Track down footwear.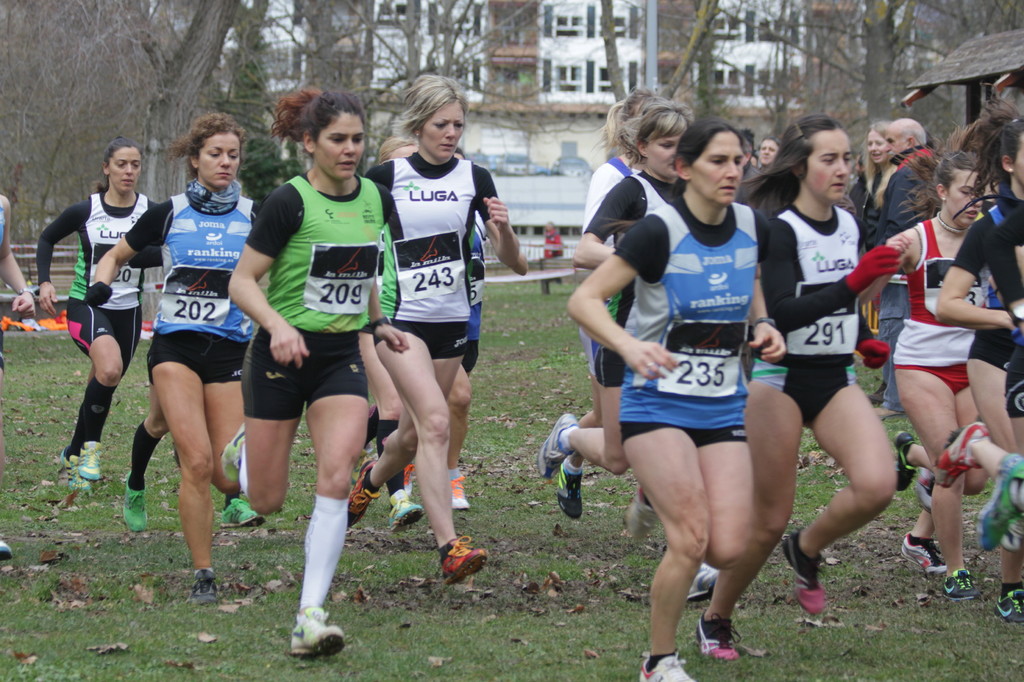
Tracked to 681 560 723 603.
